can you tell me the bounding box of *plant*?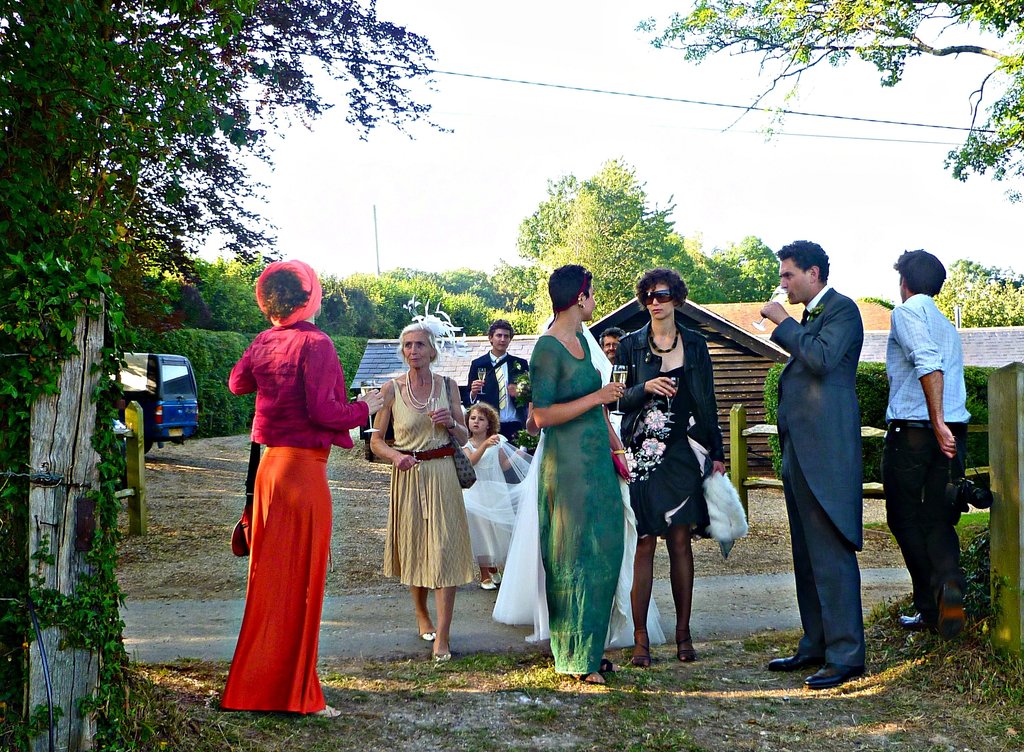
2:238:163:751.
